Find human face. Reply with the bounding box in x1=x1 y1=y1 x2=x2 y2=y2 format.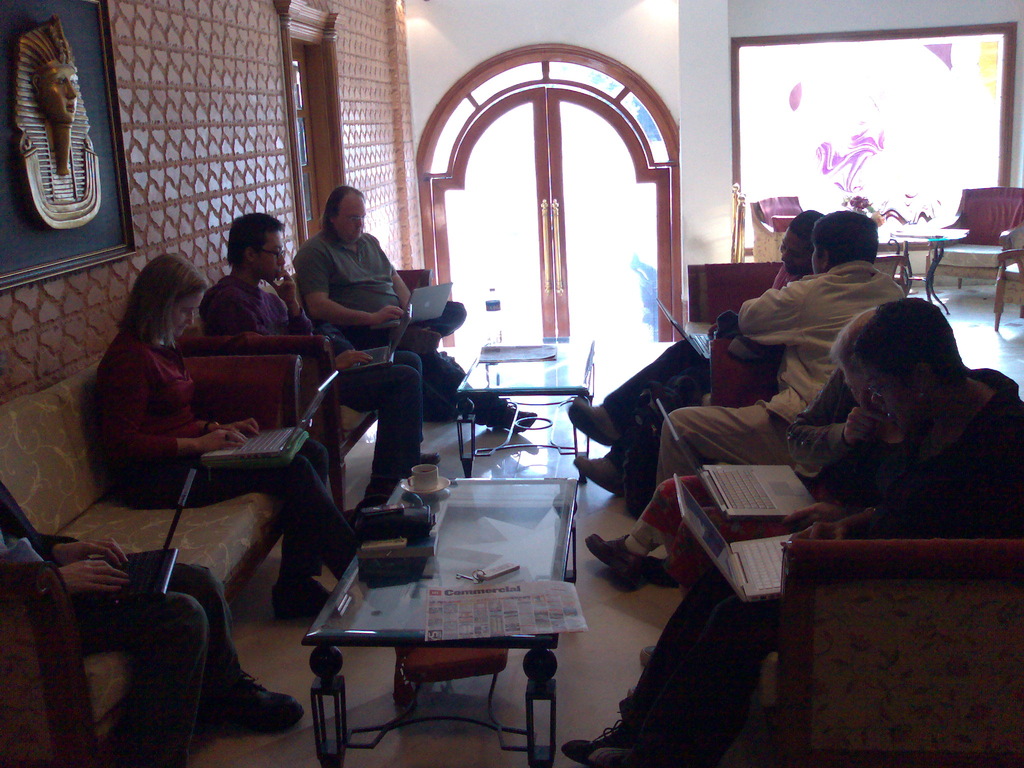
x1=44 y1=71 x2=75 y2=124.
